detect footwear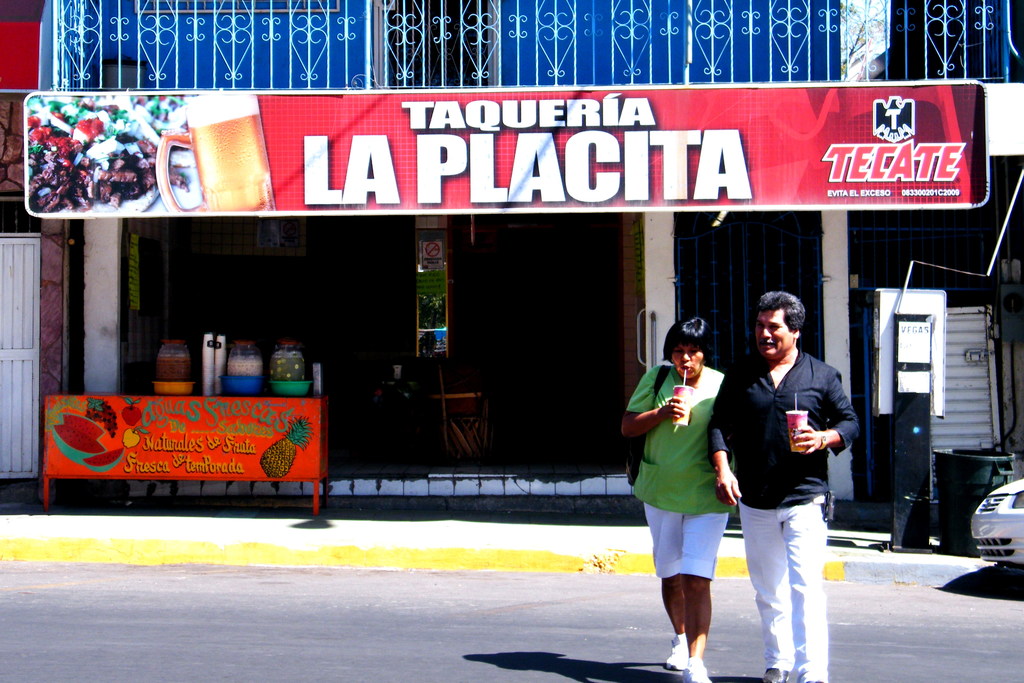
[left=683, top=659, right=716, bottom=682]
